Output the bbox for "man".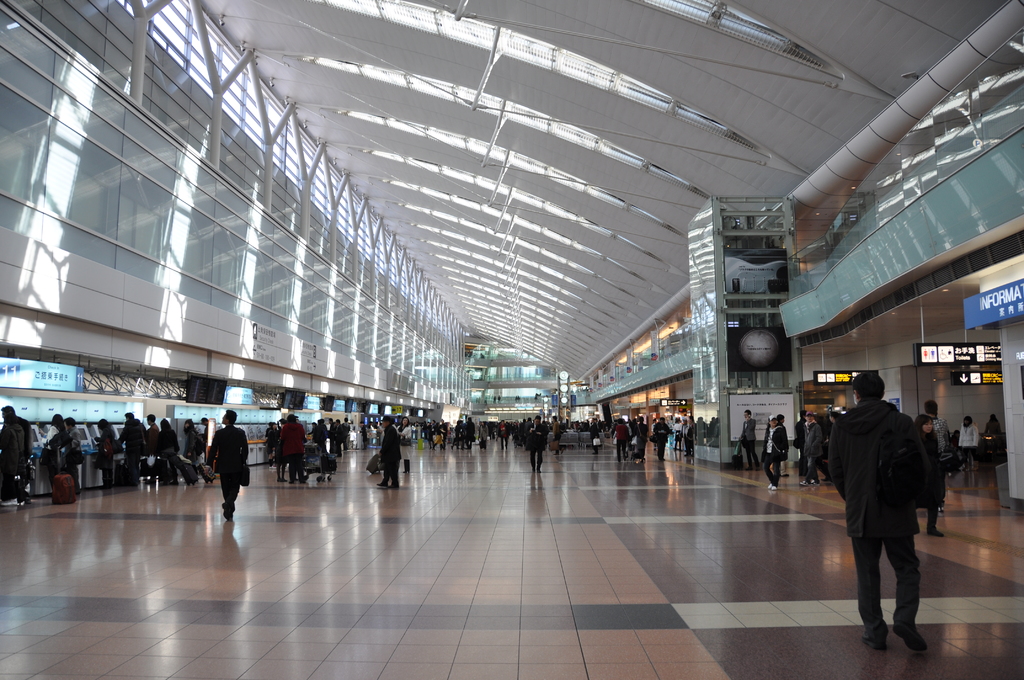
left=145, top=413, right=161, bottom=485.
